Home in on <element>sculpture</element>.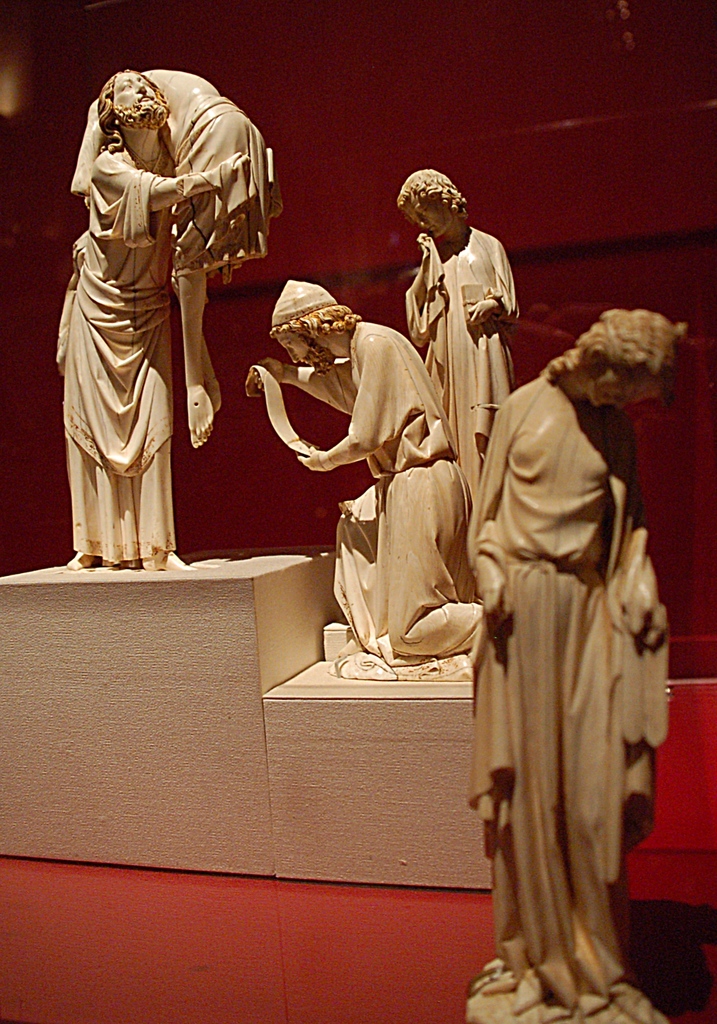
Homed in at BBox(70, 61, 282, 445).
